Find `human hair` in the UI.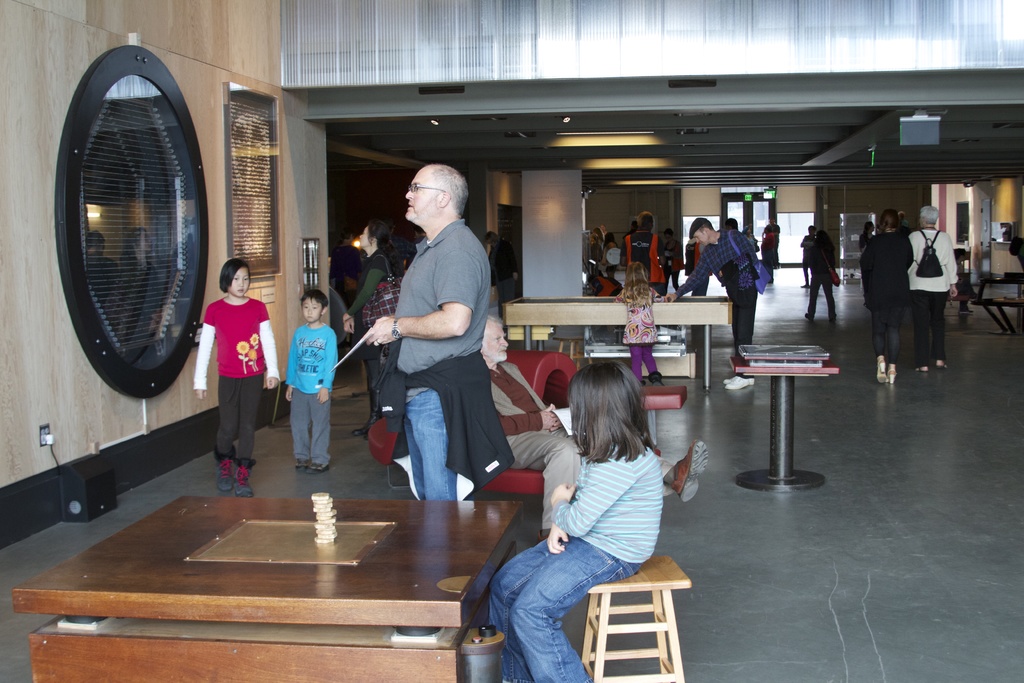
UI element at bbox=(432, 163, 467, 217).
